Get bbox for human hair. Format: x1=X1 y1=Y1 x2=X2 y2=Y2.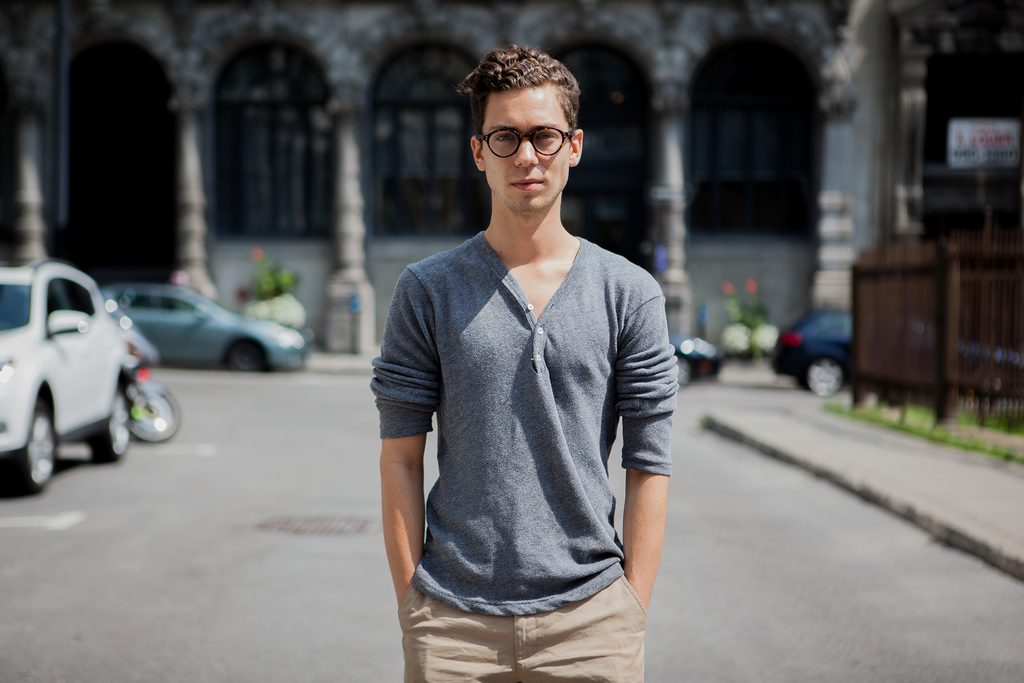
x1=467 y1=38 x2=588 y2=179.
